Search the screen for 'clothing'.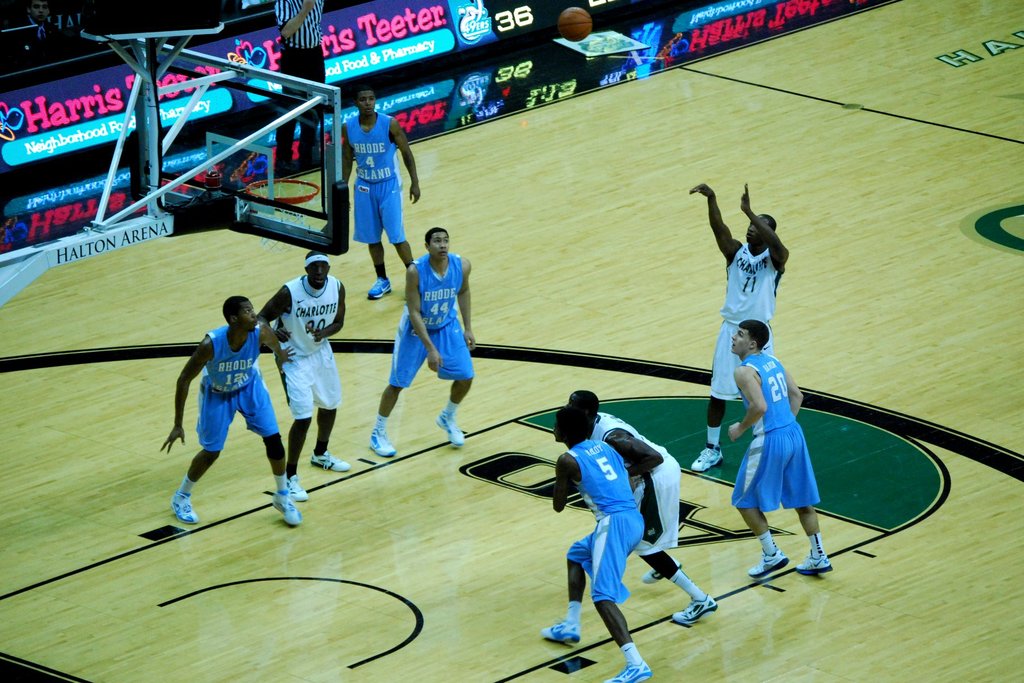
Found at locate(273, 269, 351, 432).
